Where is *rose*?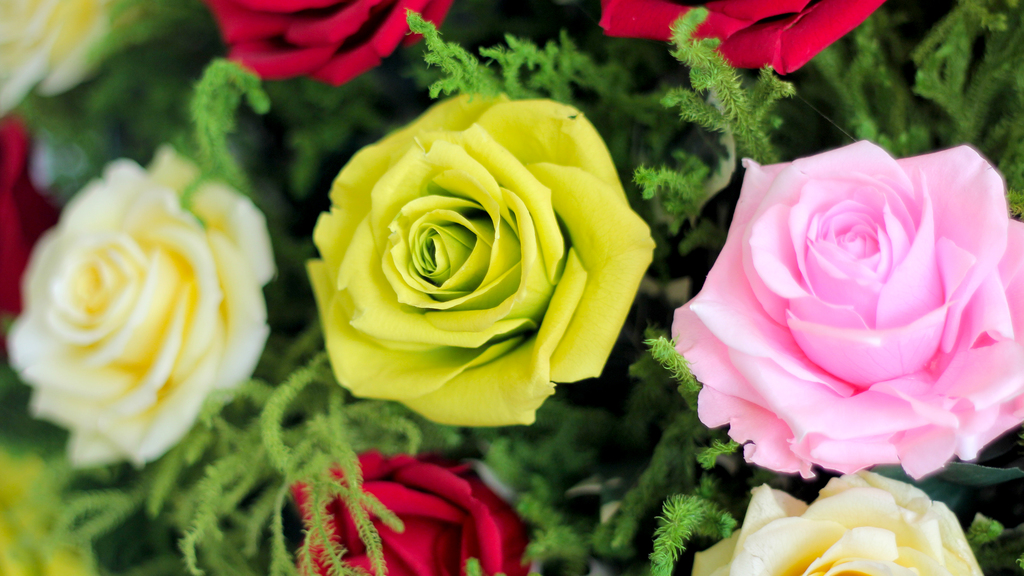
select_region(294, 448, 536, 575).
